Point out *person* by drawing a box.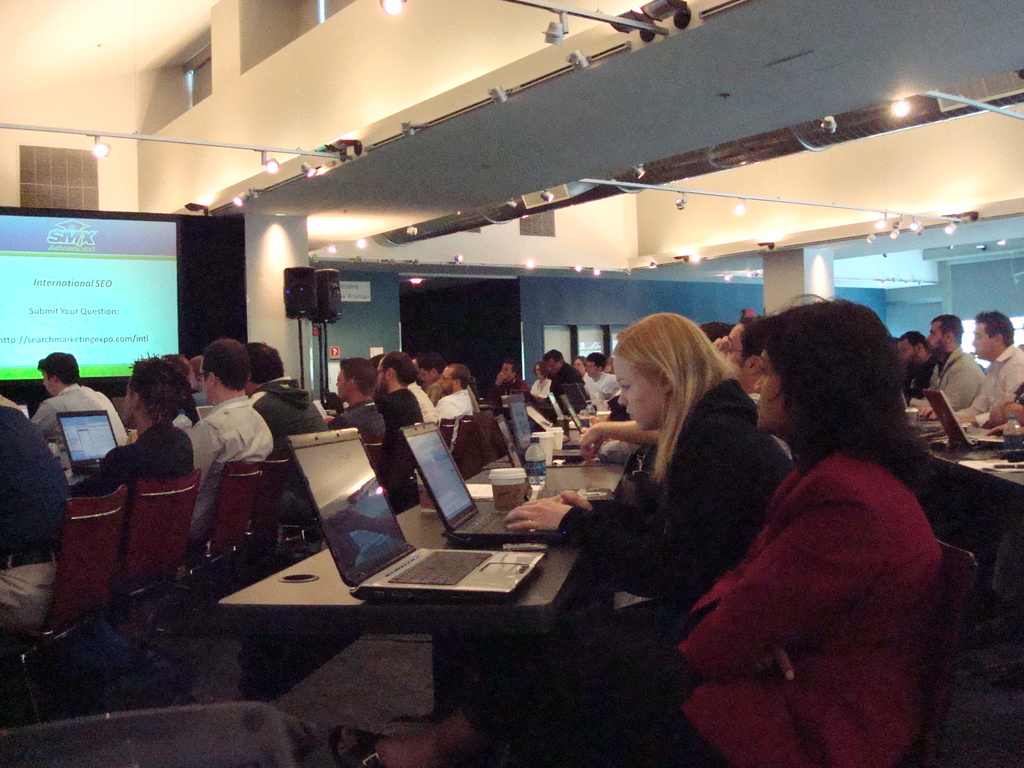
[711,311,766,397].
